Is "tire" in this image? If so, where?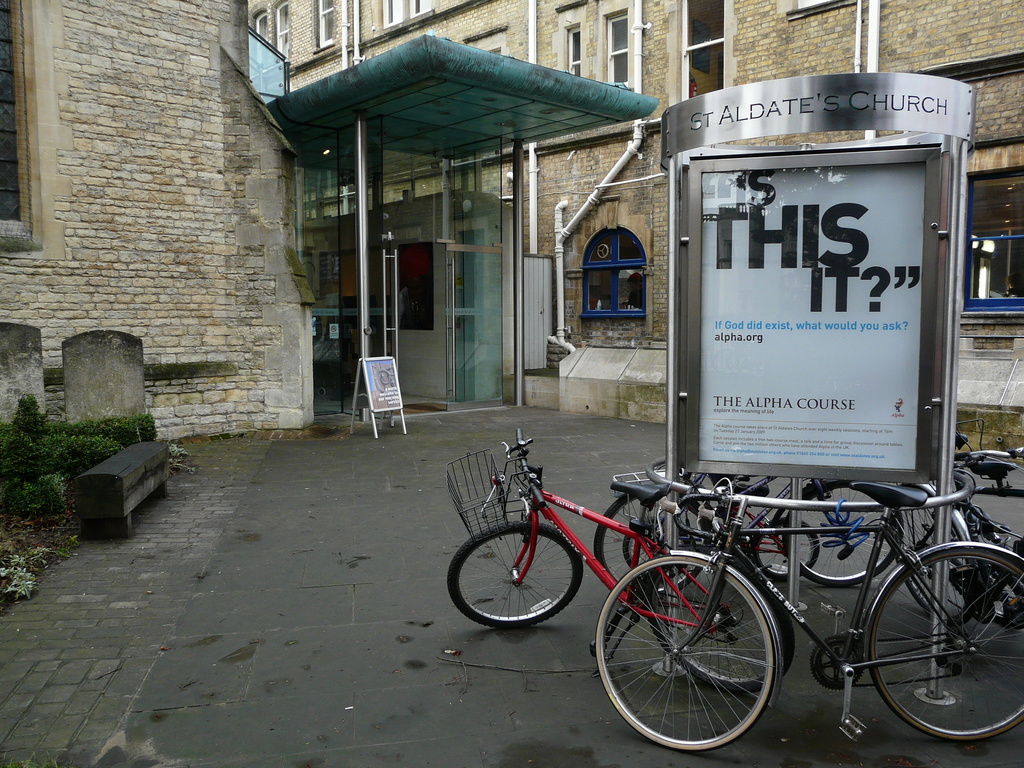
Yes, at 594,487,724,601.
